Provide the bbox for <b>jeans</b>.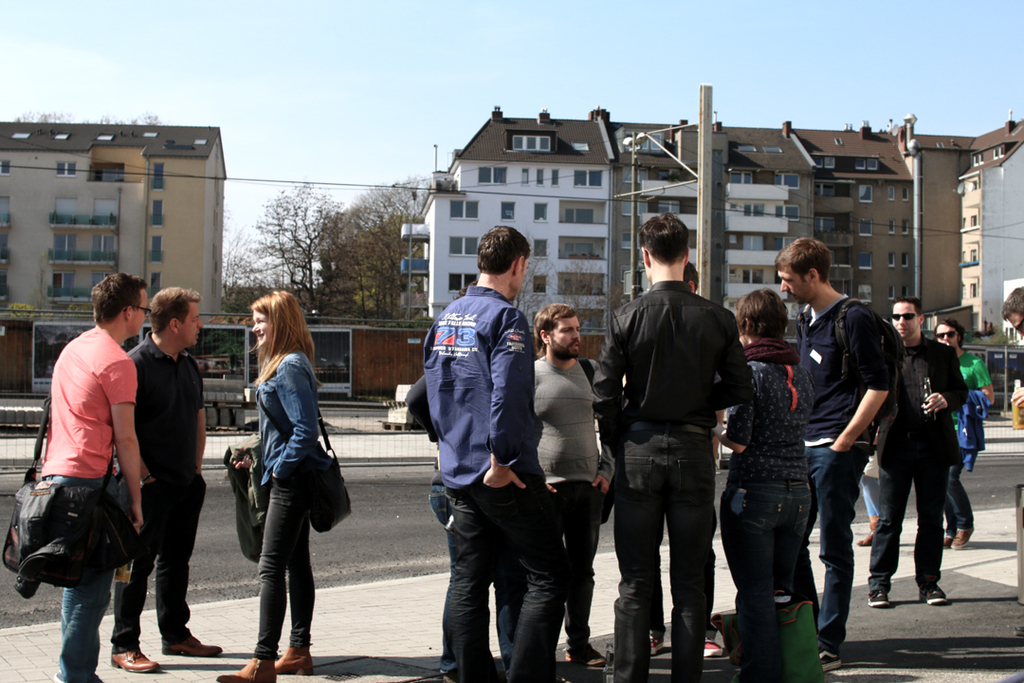
Rect(234, 457, 321, 666).
